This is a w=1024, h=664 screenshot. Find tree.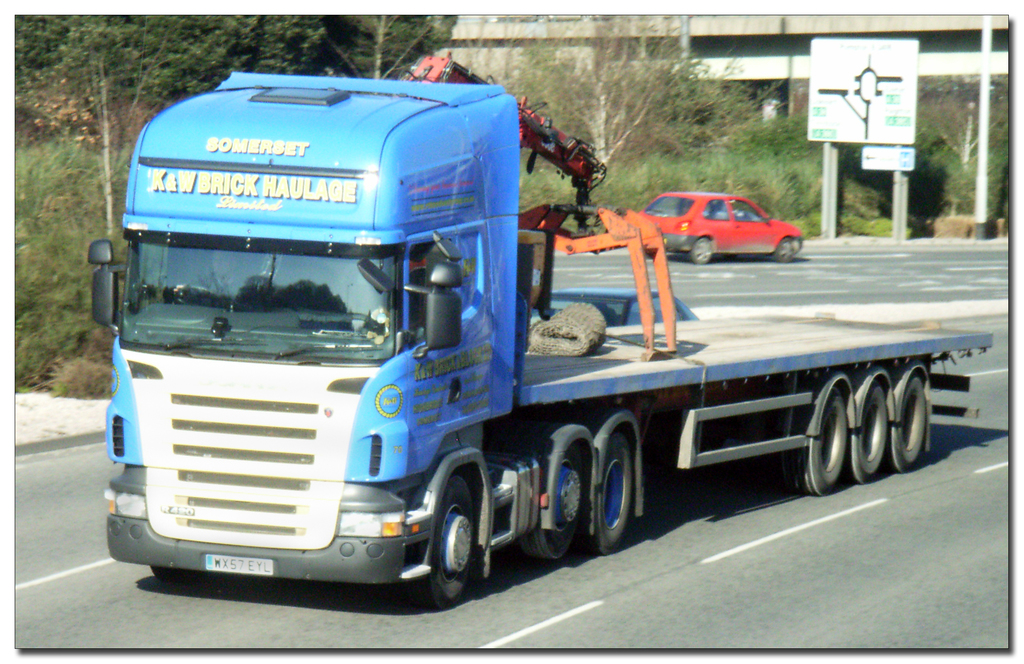
Bounding box: l=464, t=7, r=714, b=185.
